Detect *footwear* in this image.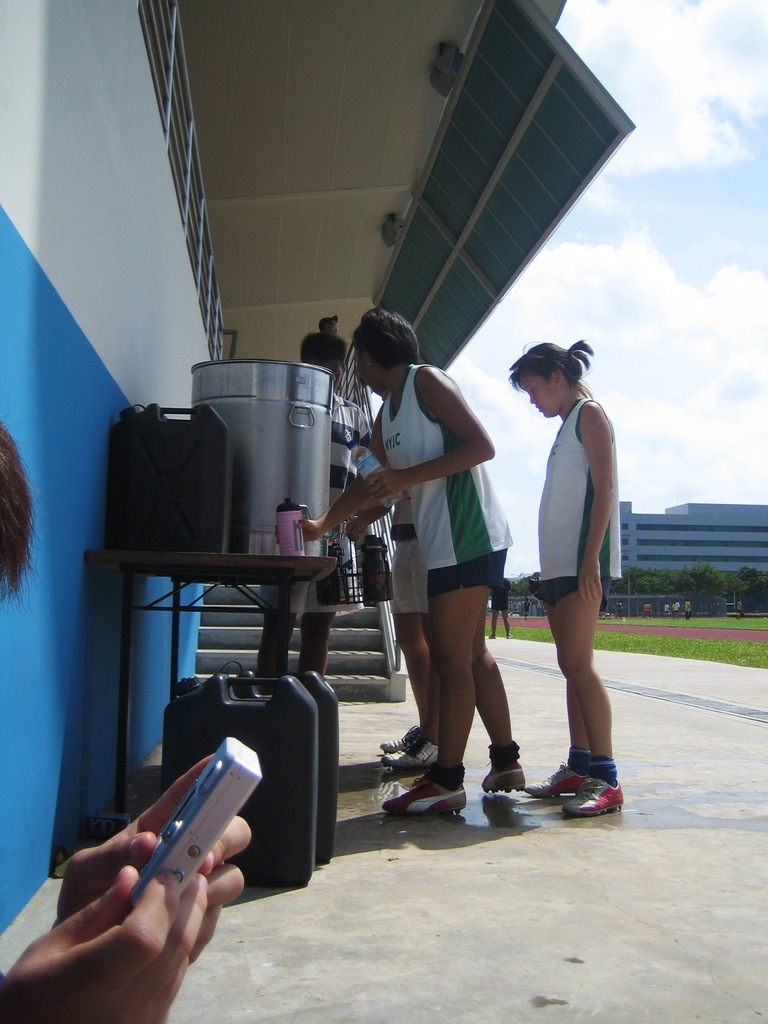
Detection: box=[383, 774, 468, 818].
